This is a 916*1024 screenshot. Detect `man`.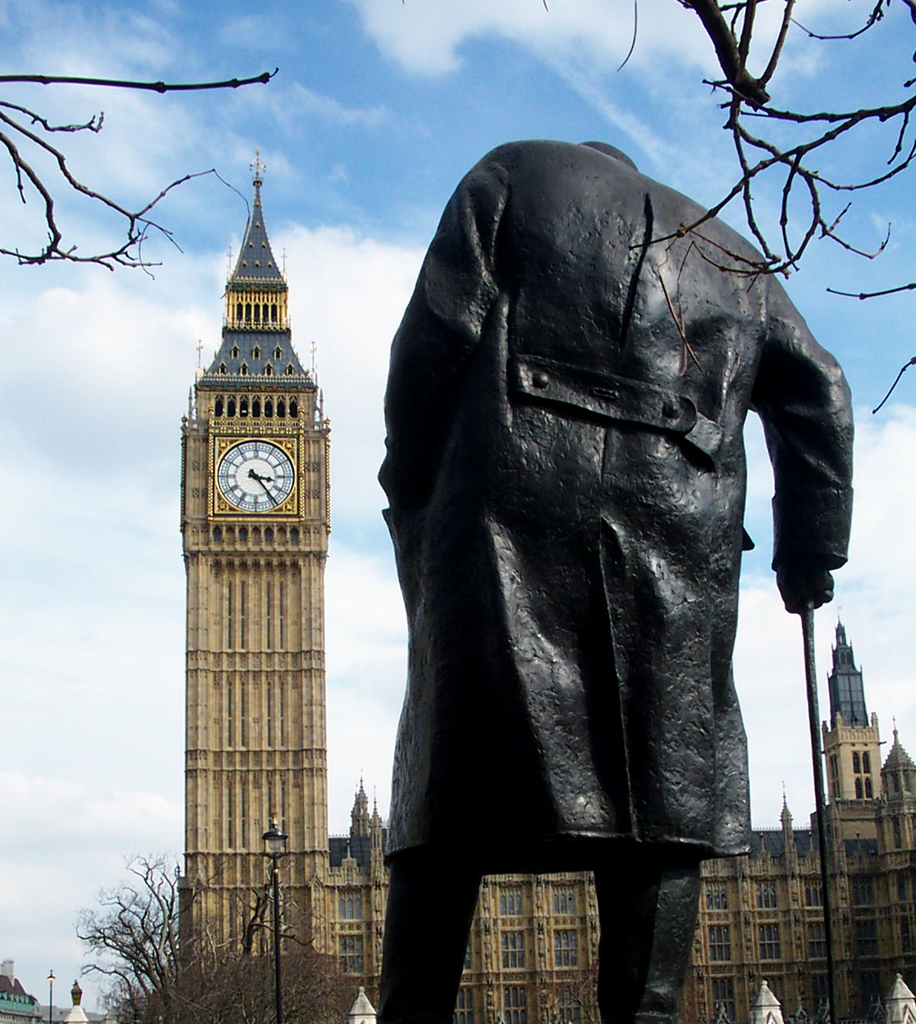
select_region(346, 128, 858, 1023).
